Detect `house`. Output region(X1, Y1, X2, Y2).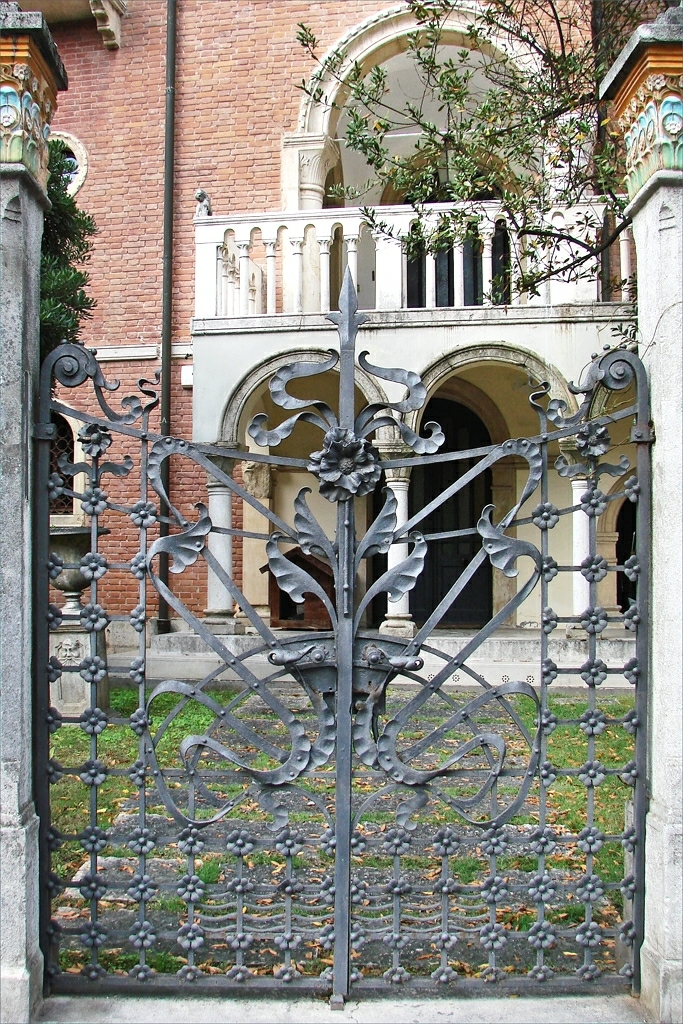
region(0, 0, 682, 627).
